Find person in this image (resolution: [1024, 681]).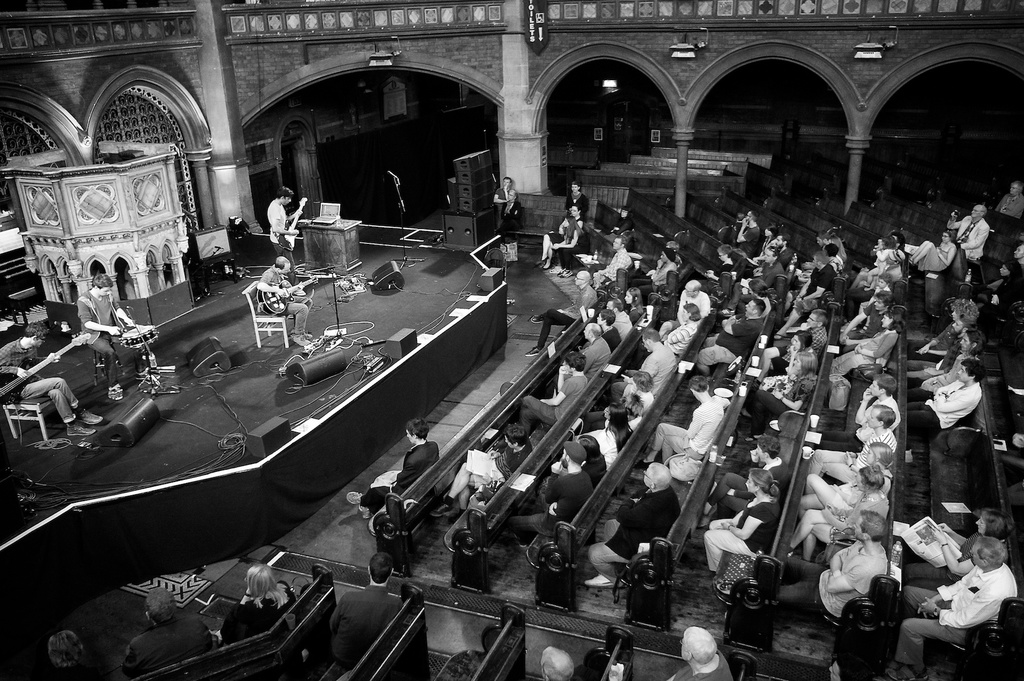
region(796, 468, 893, 534).
